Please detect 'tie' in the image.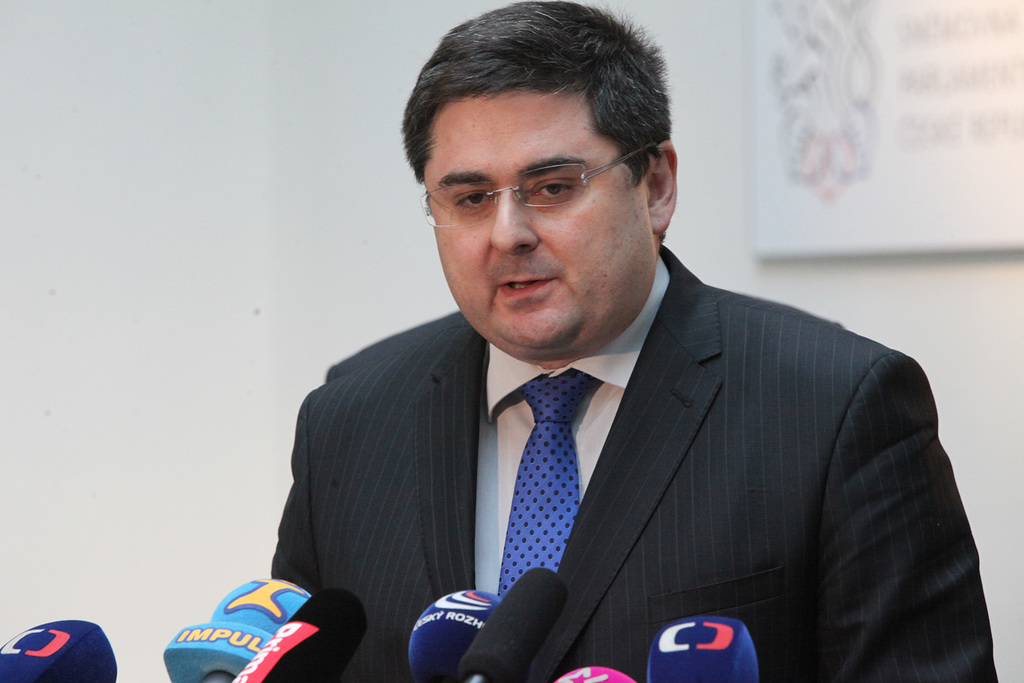
left=501, top=371, right=597, bottom=606.
